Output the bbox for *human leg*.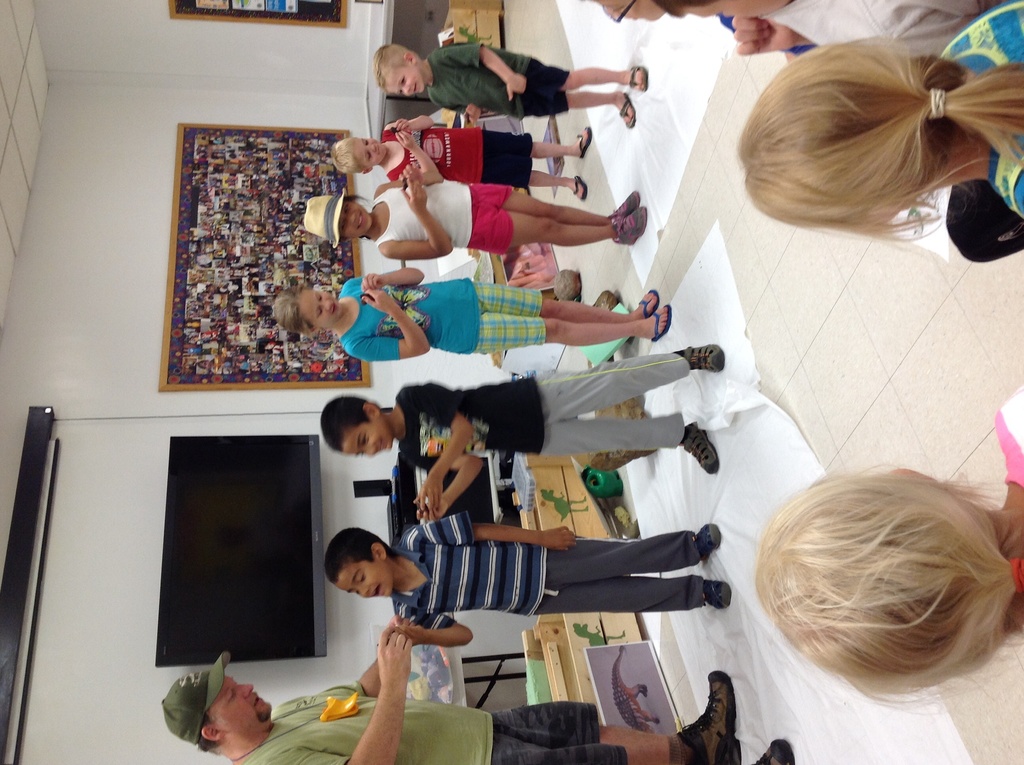
[464, 278, 660, 325].
